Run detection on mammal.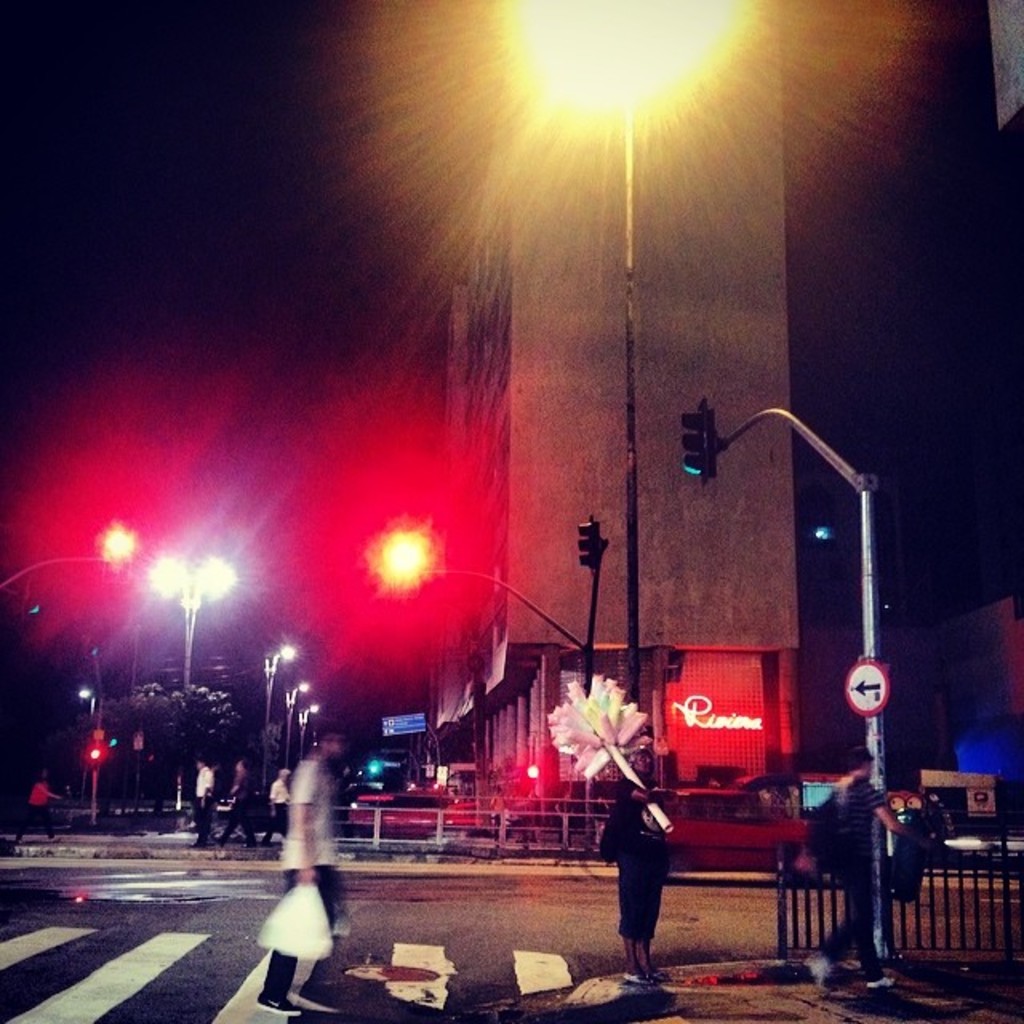
Result: <bbox>253, 725, 344, 1014</bbox>.
